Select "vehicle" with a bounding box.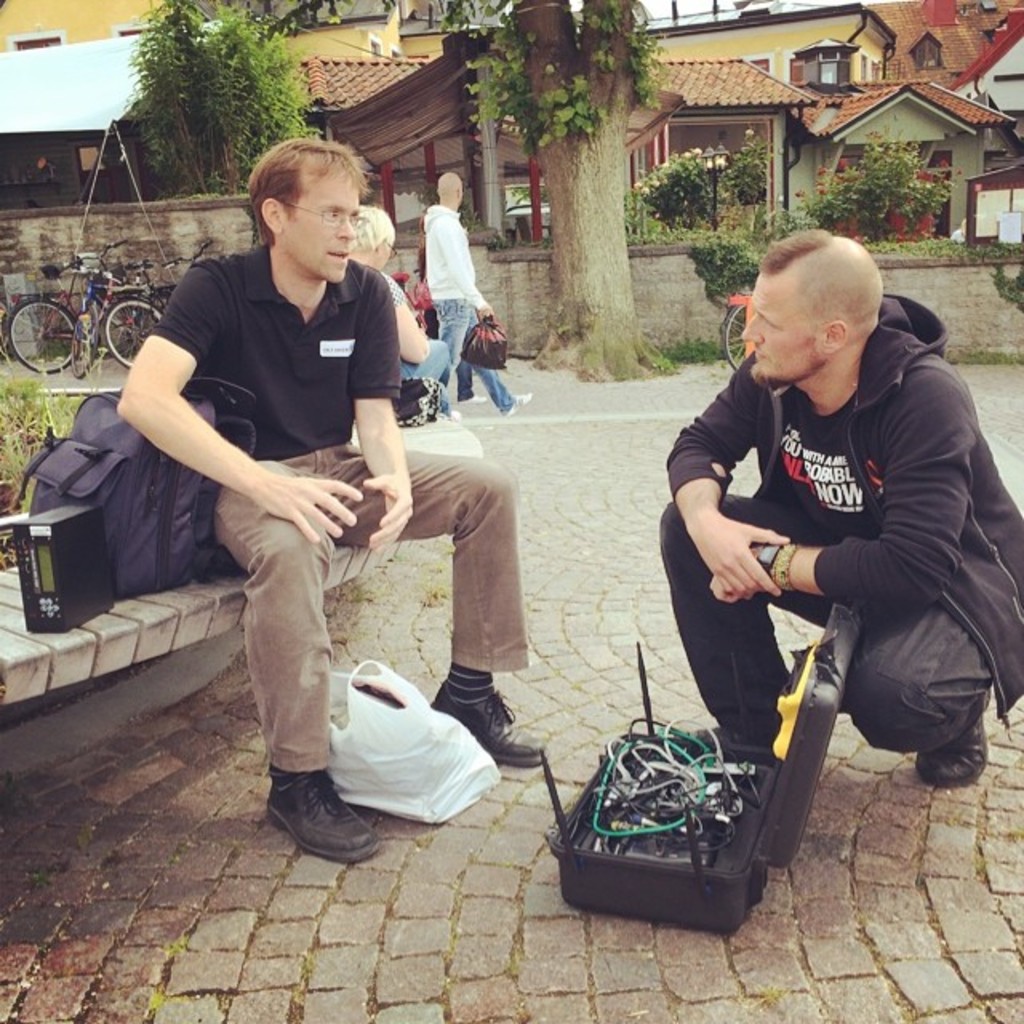
left=101, top=242, right=213, bottom=365.
